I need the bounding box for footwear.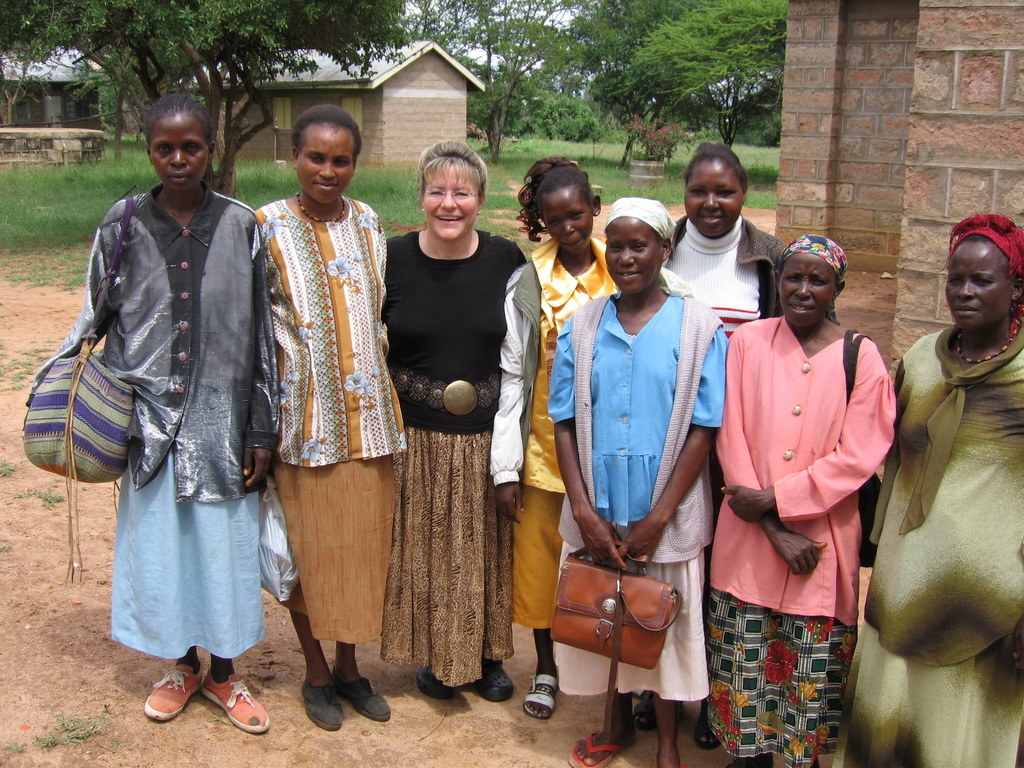
Here it is: (left=568, top=732, right=634, bottom=767).
